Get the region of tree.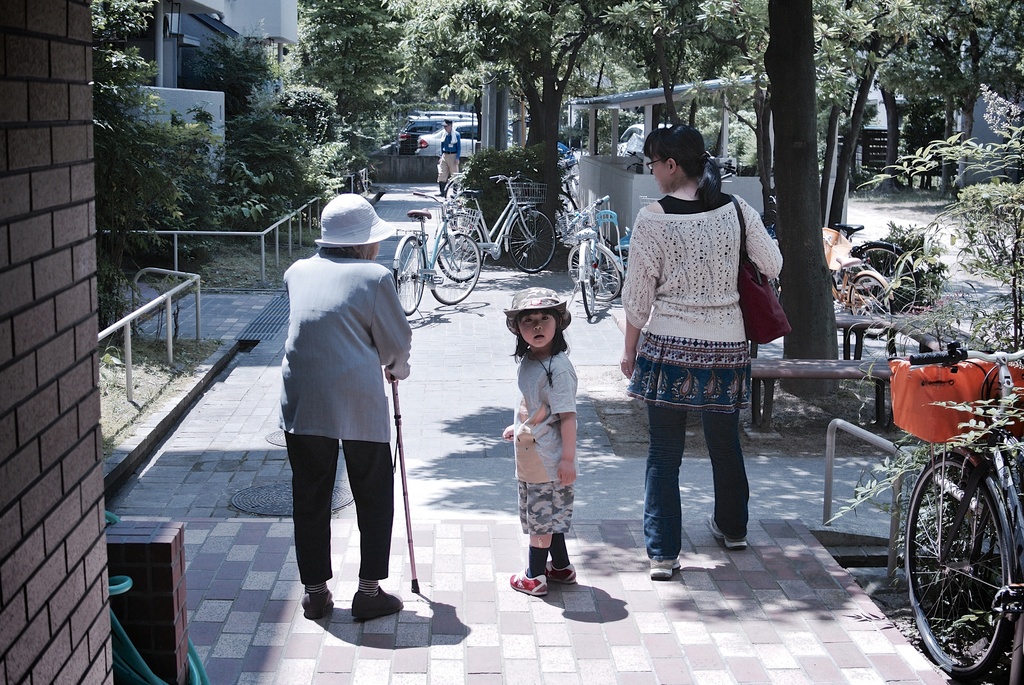
bbox(394, 0, 662, 235).
